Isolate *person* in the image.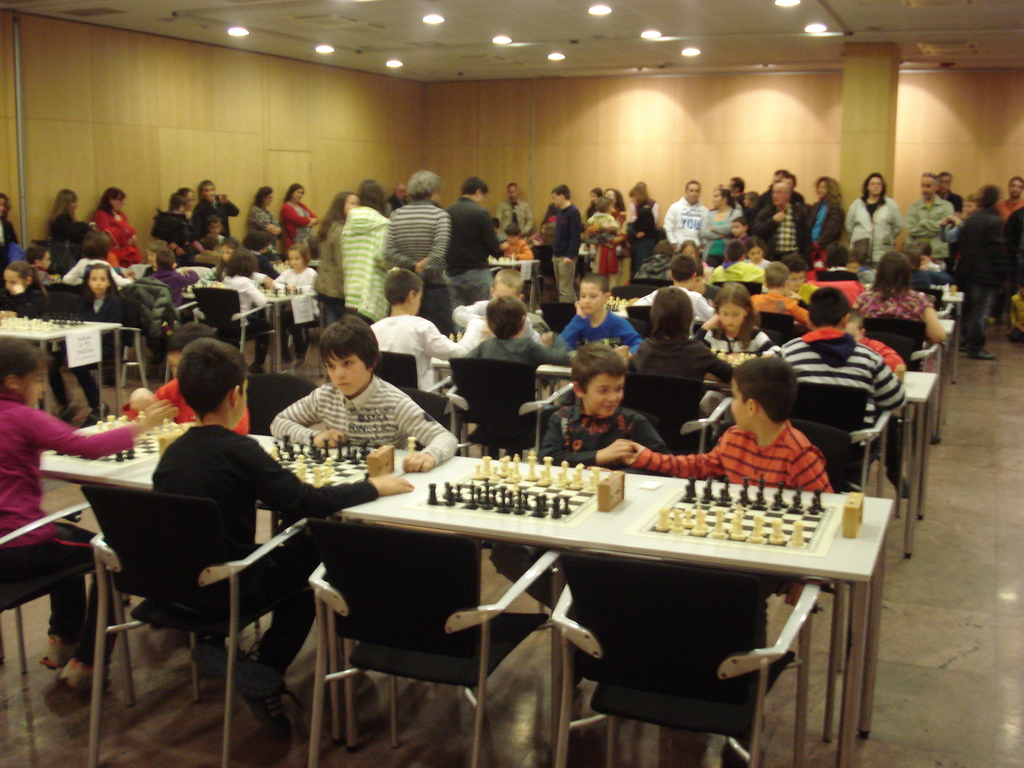
Isolated region: 749 240 778 280.
